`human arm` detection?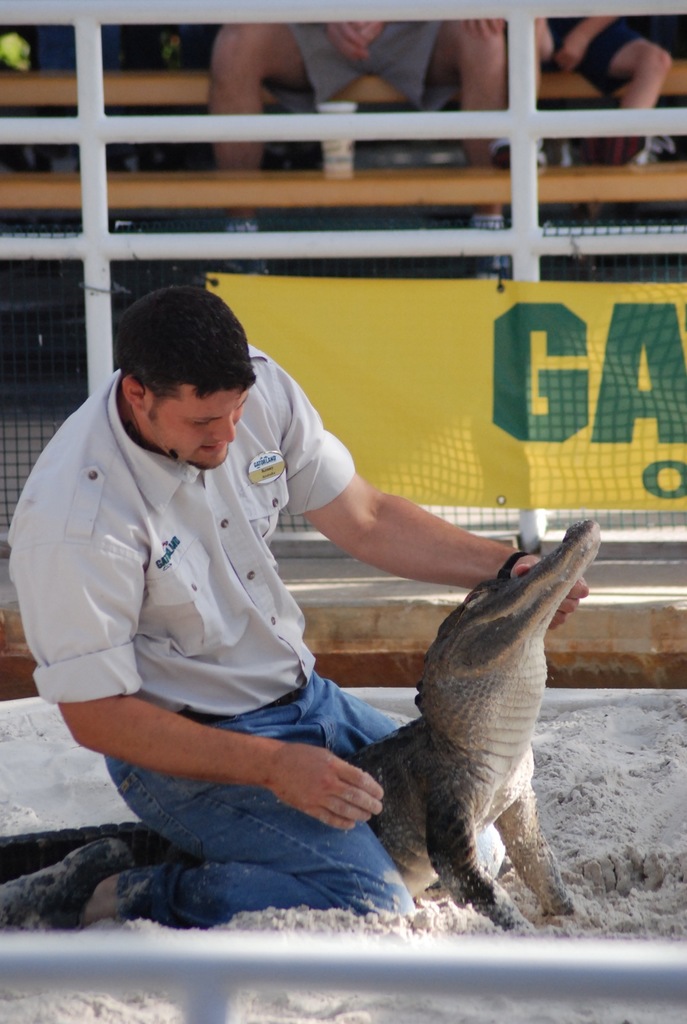
<region>8, 541, 380, 832</region>
